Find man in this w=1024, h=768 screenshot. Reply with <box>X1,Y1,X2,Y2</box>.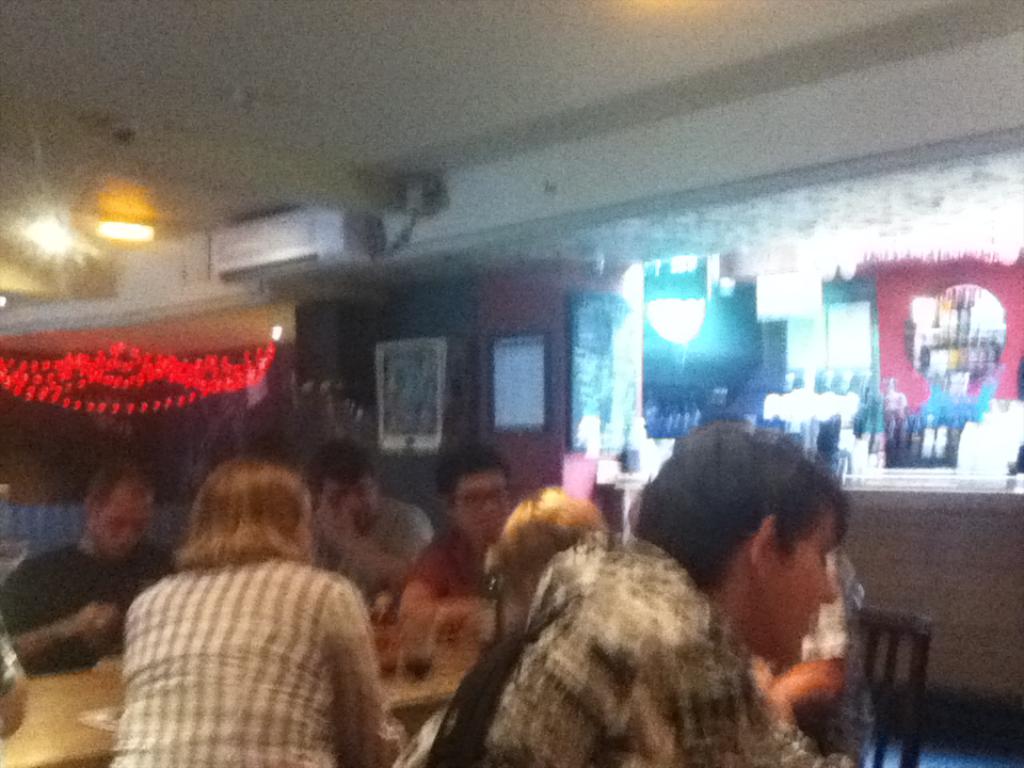
<box>403,449,524,665</box>.
